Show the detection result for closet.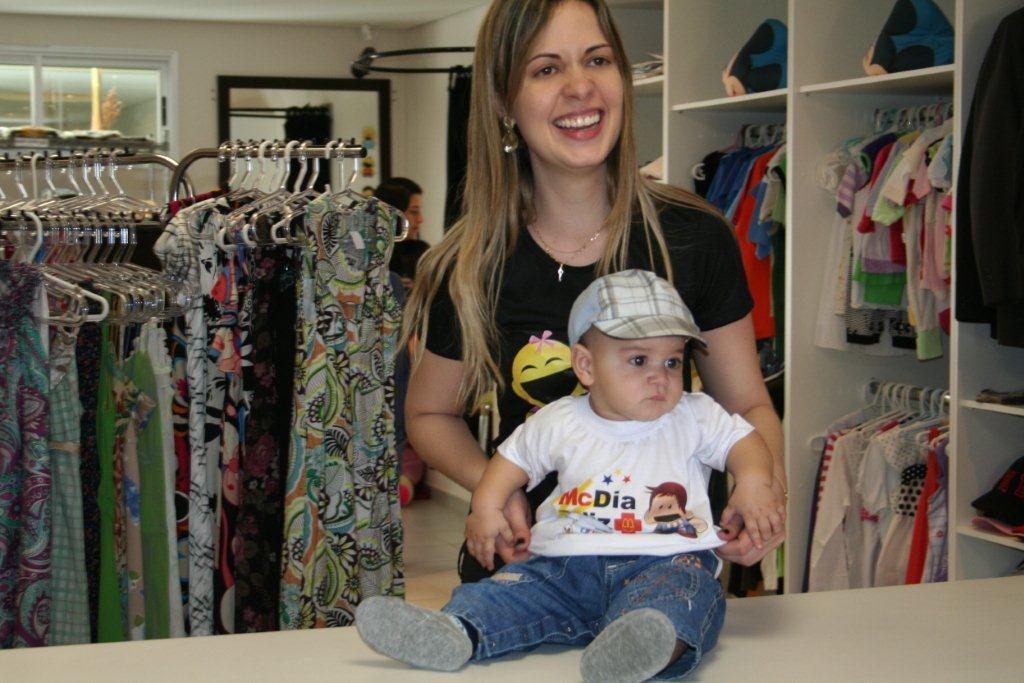
box(155, 141, 409, 619).
